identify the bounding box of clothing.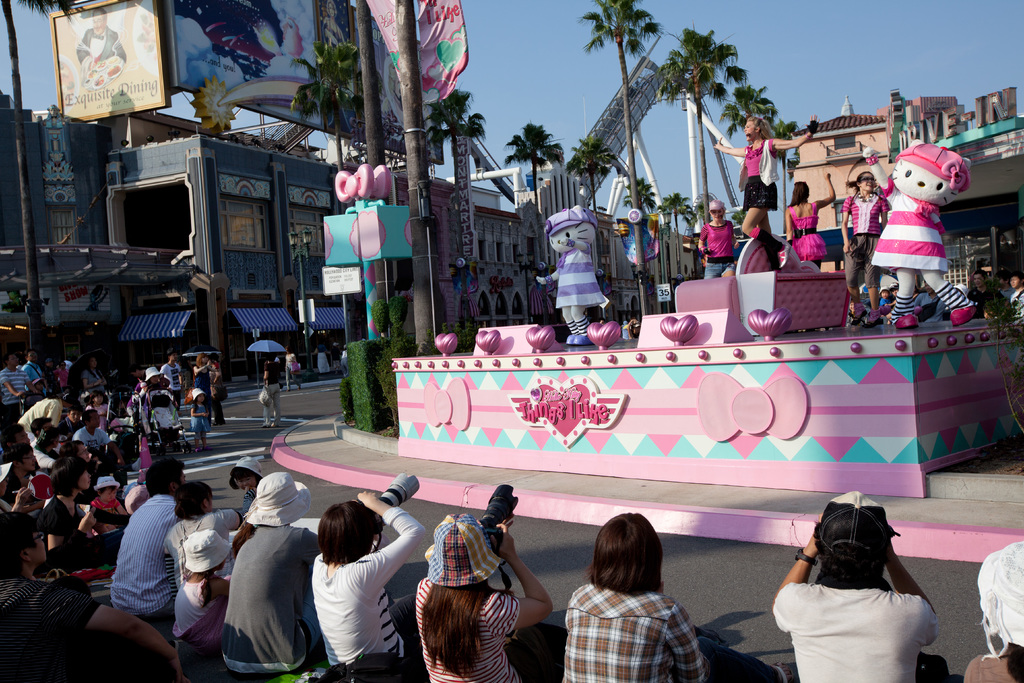
187/393/213/441.
